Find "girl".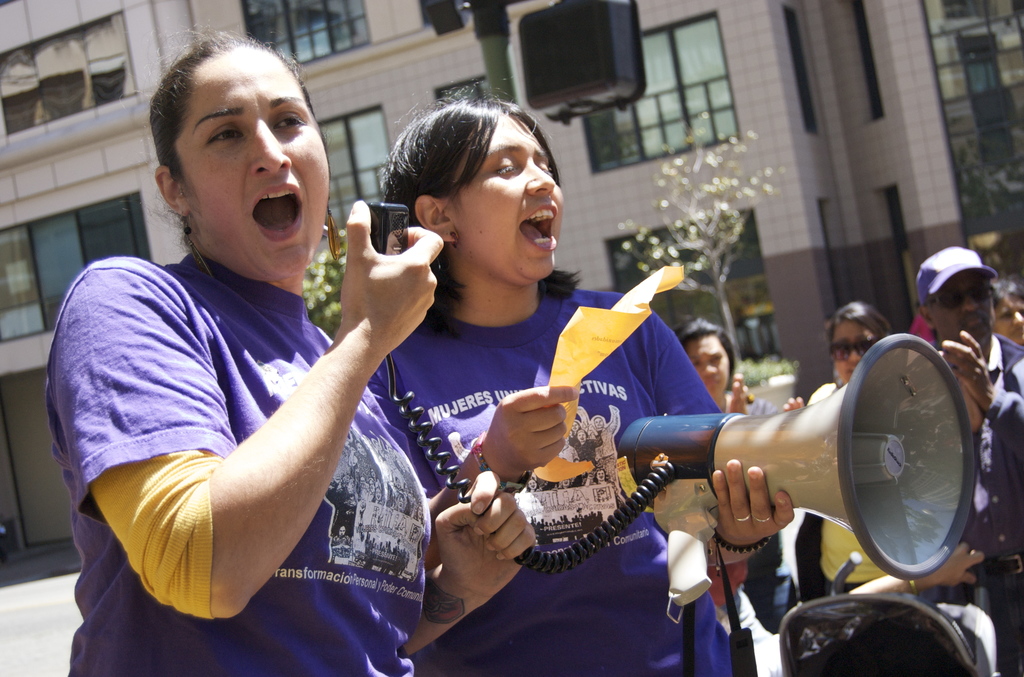
locate(673, 317, 800, 649).
